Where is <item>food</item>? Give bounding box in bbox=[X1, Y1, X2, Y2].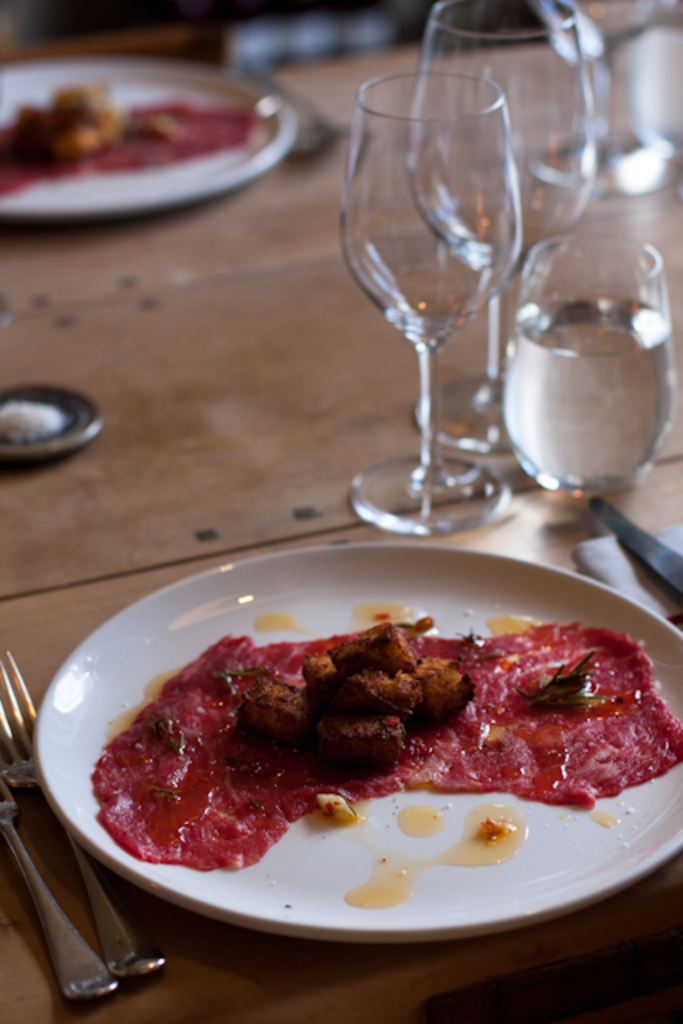
bbox=[0, 74, 256, 200].
